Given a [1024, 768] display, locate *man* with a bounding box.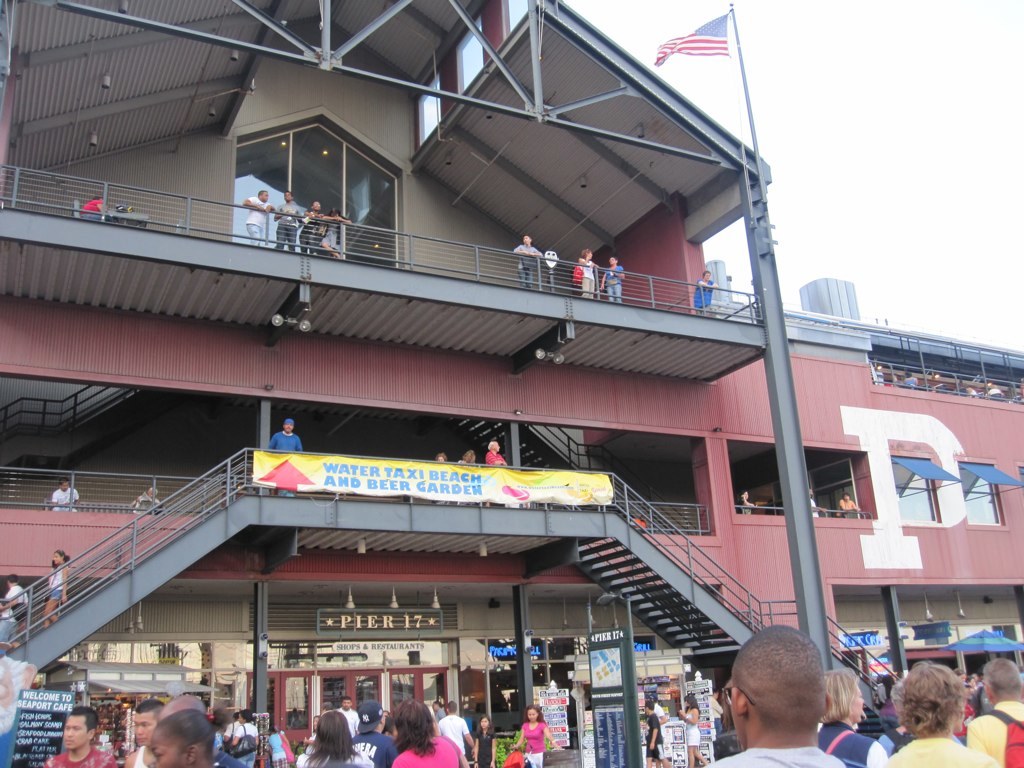
Located: 43, 706, 121, 767.
